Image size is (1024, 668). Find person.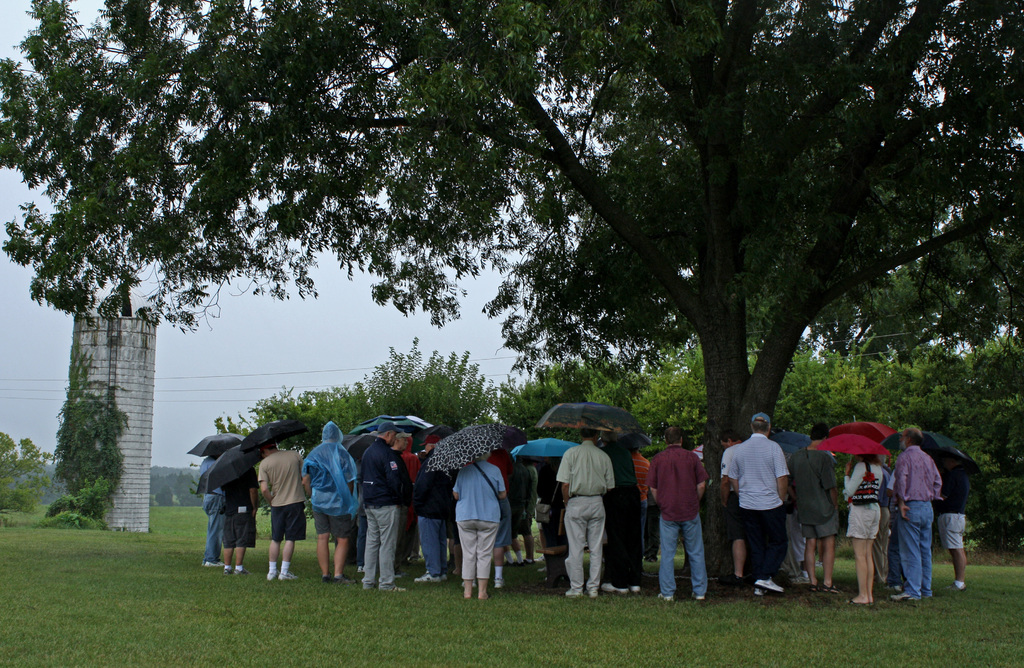
l=655, t=421, r=724, b=596.
